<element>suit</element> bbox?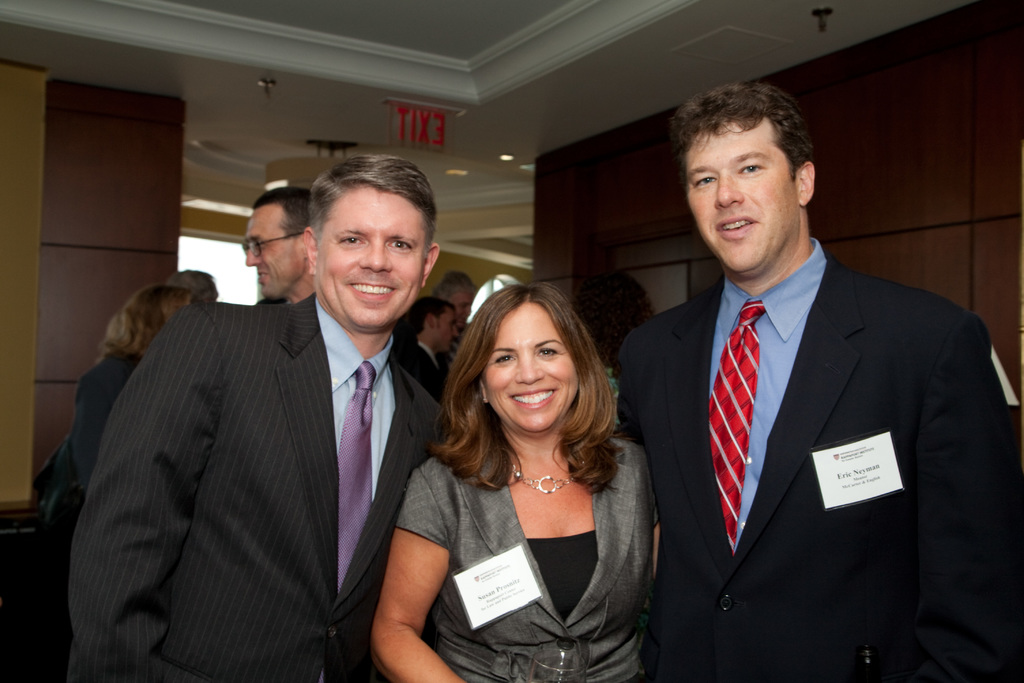
select_region(71, 294, 460, 682)
